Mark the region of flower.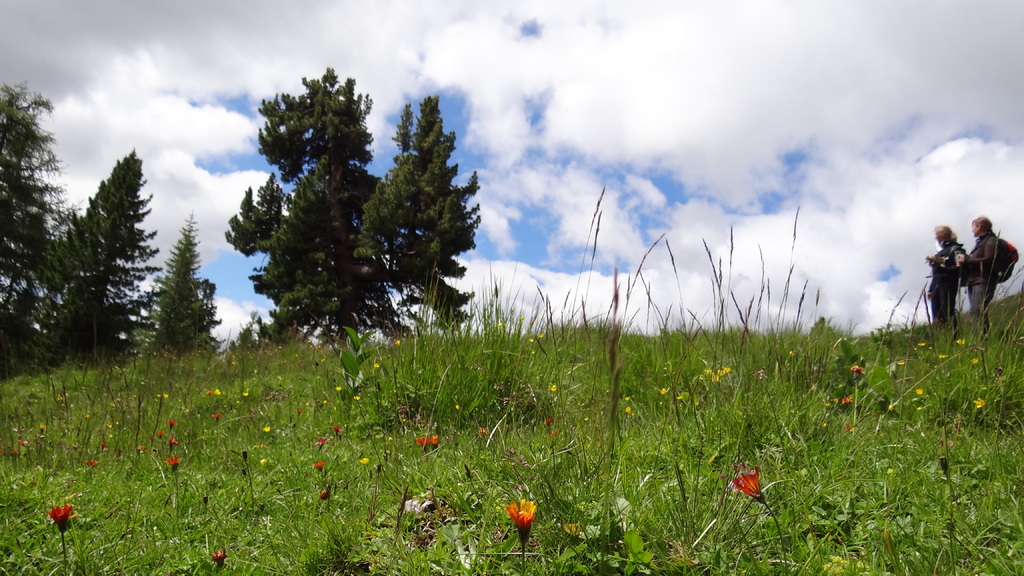
Region: left=506, top=497, right=536, bottom=545.
